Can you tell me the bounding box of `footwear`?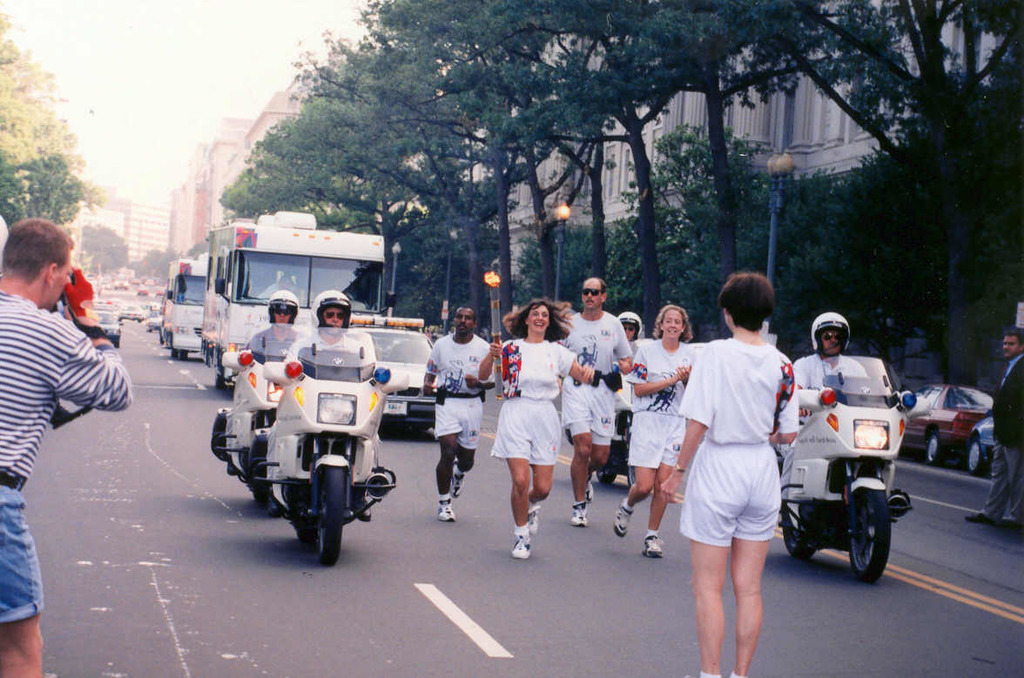
box(586, 481, 592, 500).
